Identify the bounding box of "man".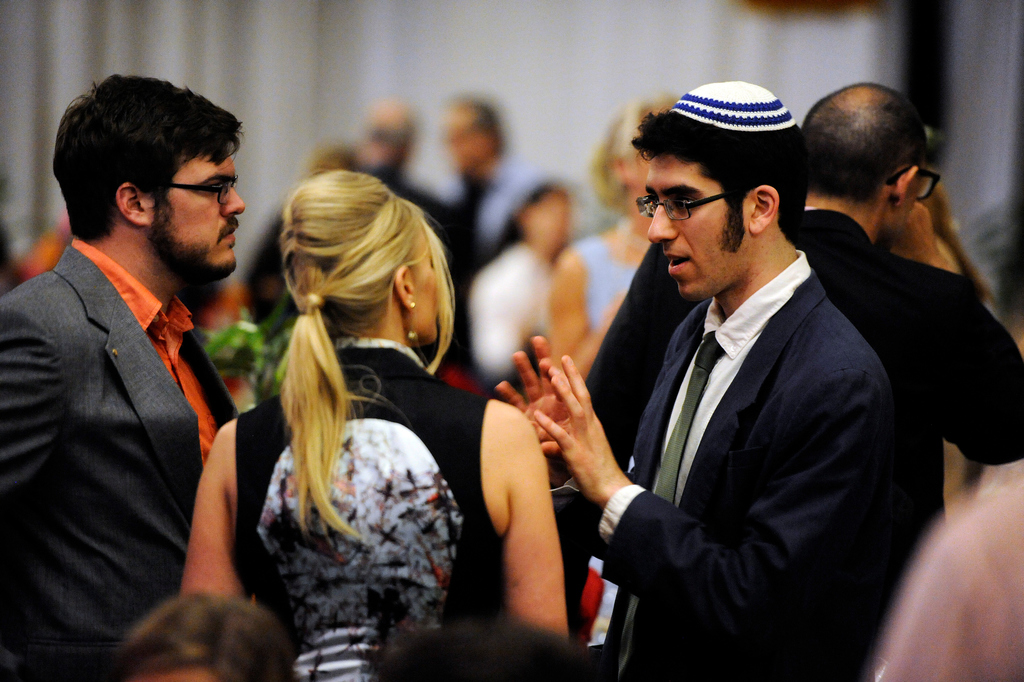
crop(588, 87, 1023, 506).
